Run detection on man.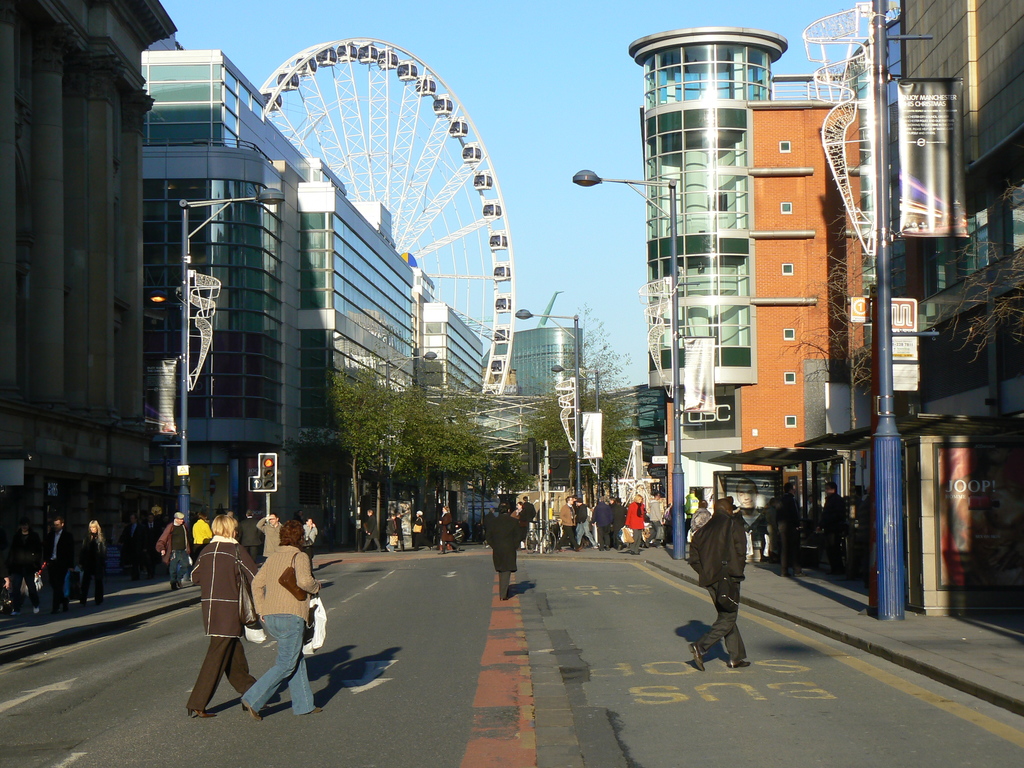
Result: select_region(644, 495, 666, 549).
